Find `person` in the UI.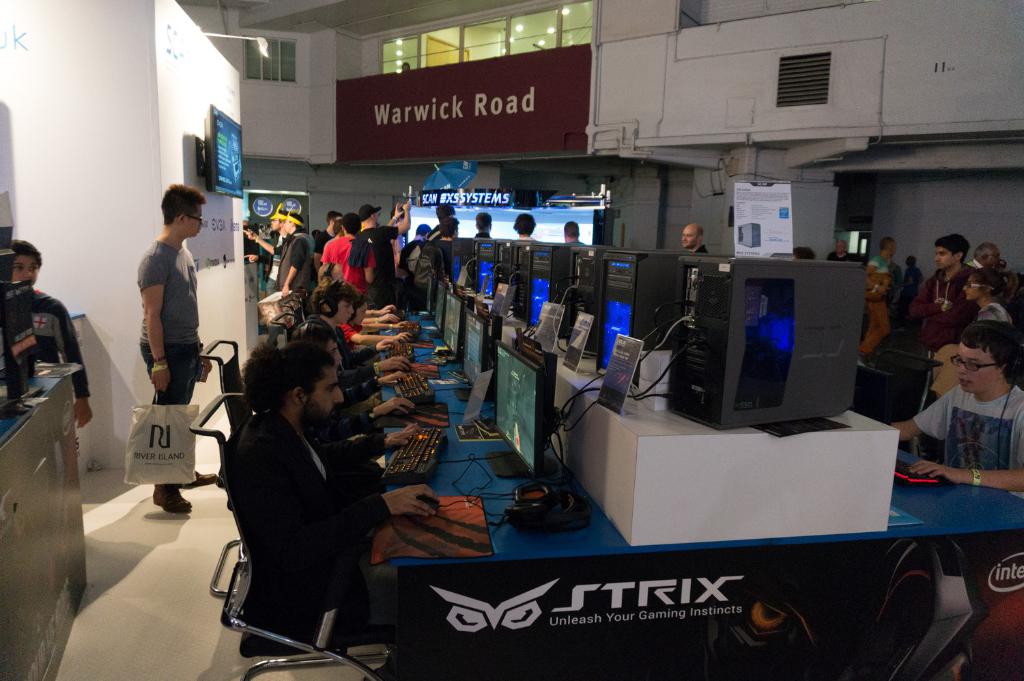
UI element at crop(885, 316, 1023, 499).
